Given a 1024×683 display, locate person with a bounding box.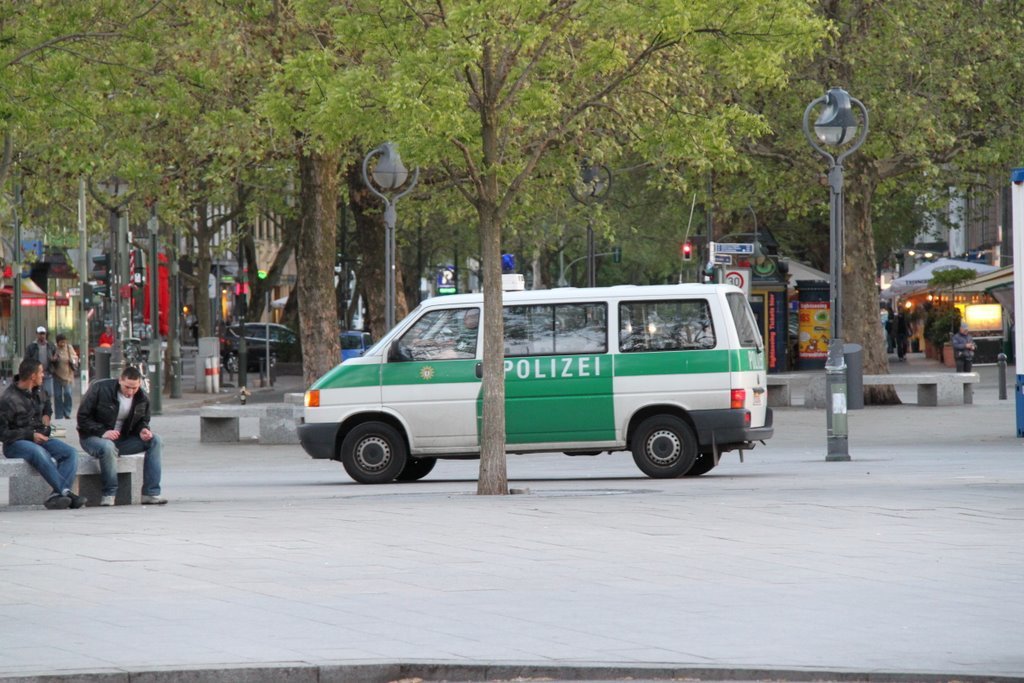
Located: Rect(81, 360, 167, 511).
